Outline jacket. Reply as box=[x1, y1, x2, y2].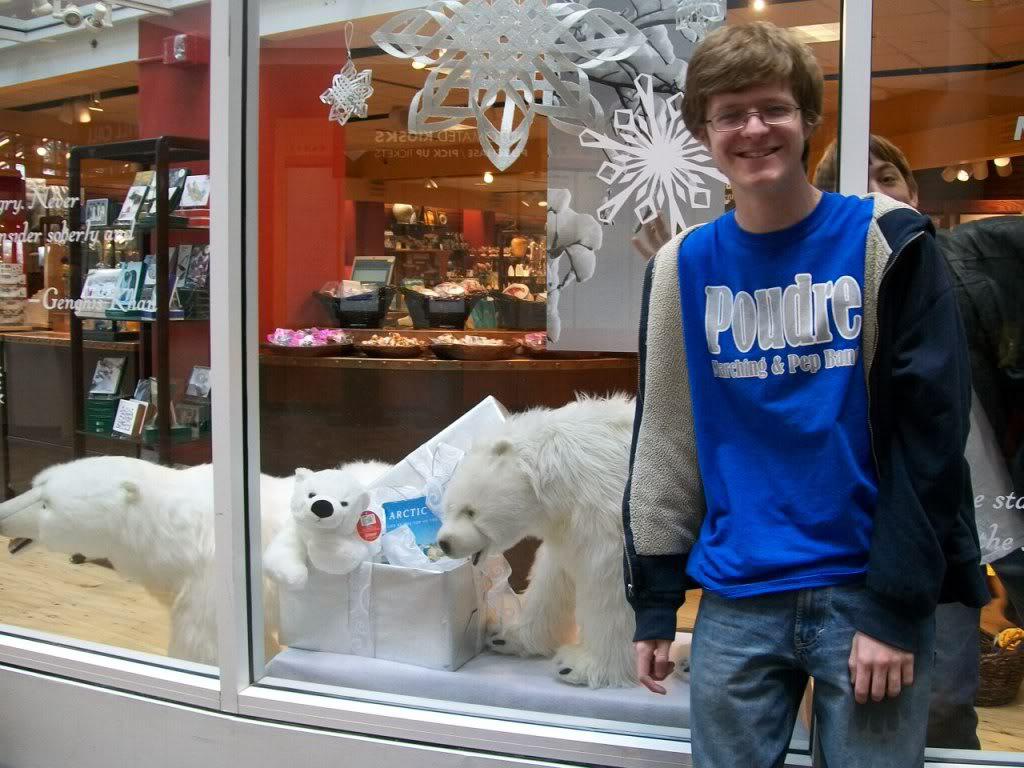
box=[619, 186, 984, 642].
